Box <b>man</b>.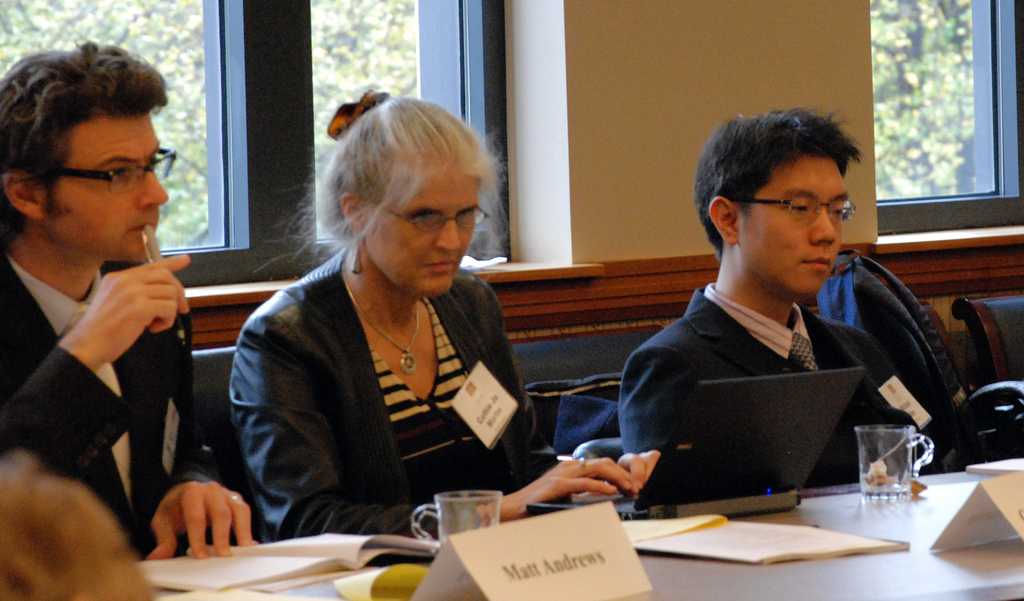
detection(0, 79, 221, 543).
